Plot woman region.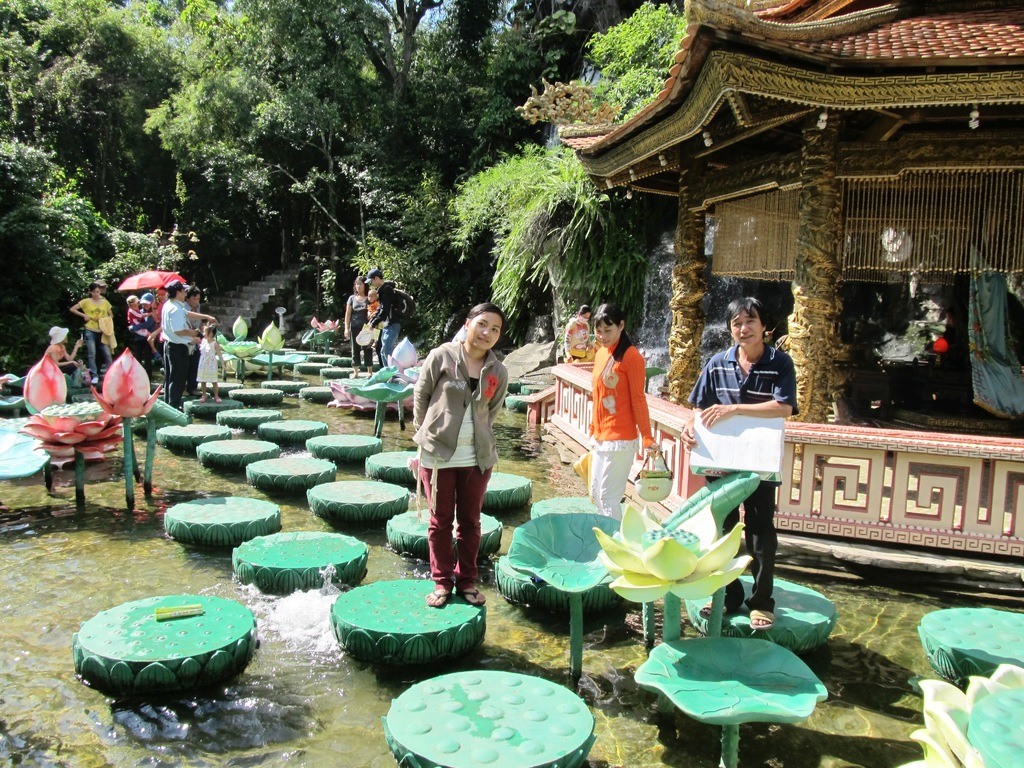
Plotted at (71,283,116,385).
